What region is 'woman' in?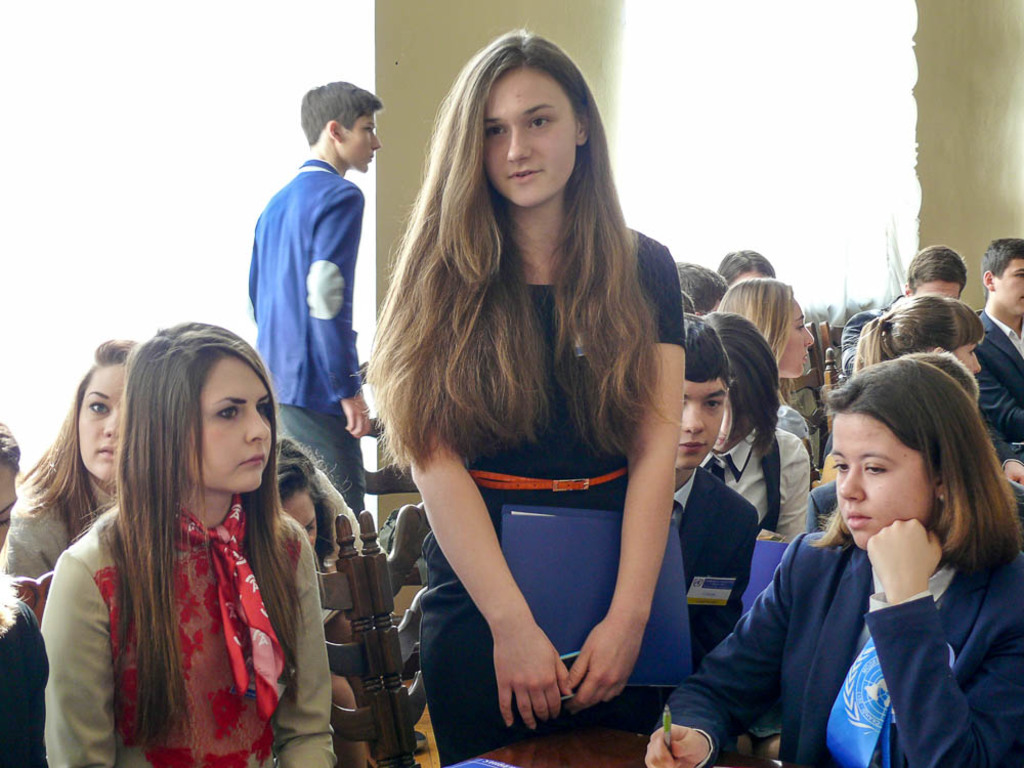
bbox=[711, 275, 819, 483].
